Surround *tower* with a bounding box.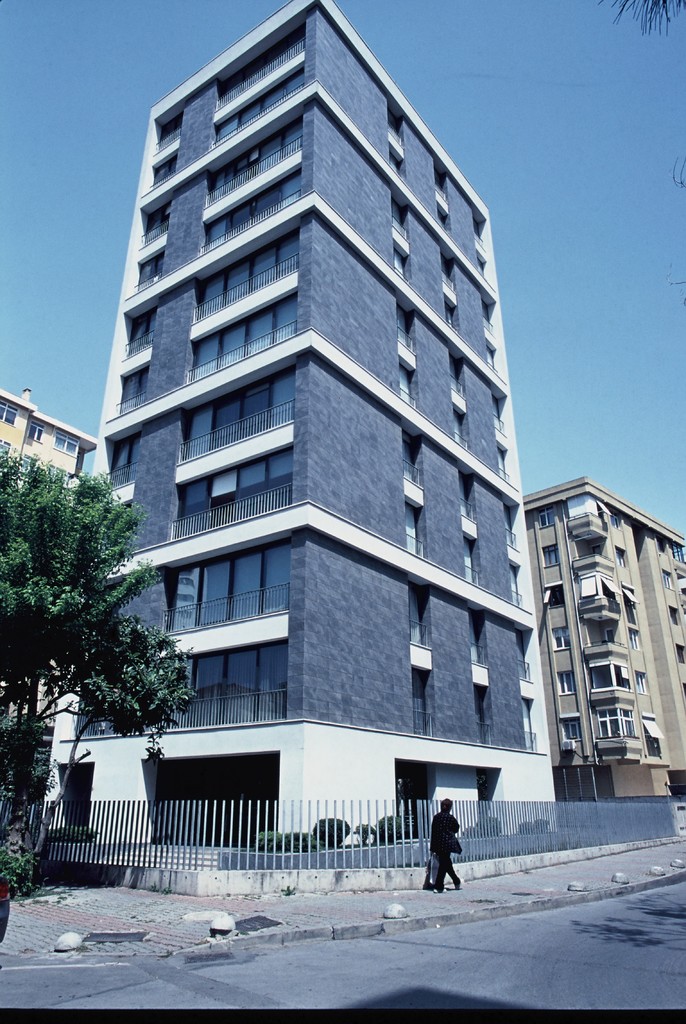
[36,8,553,849].
